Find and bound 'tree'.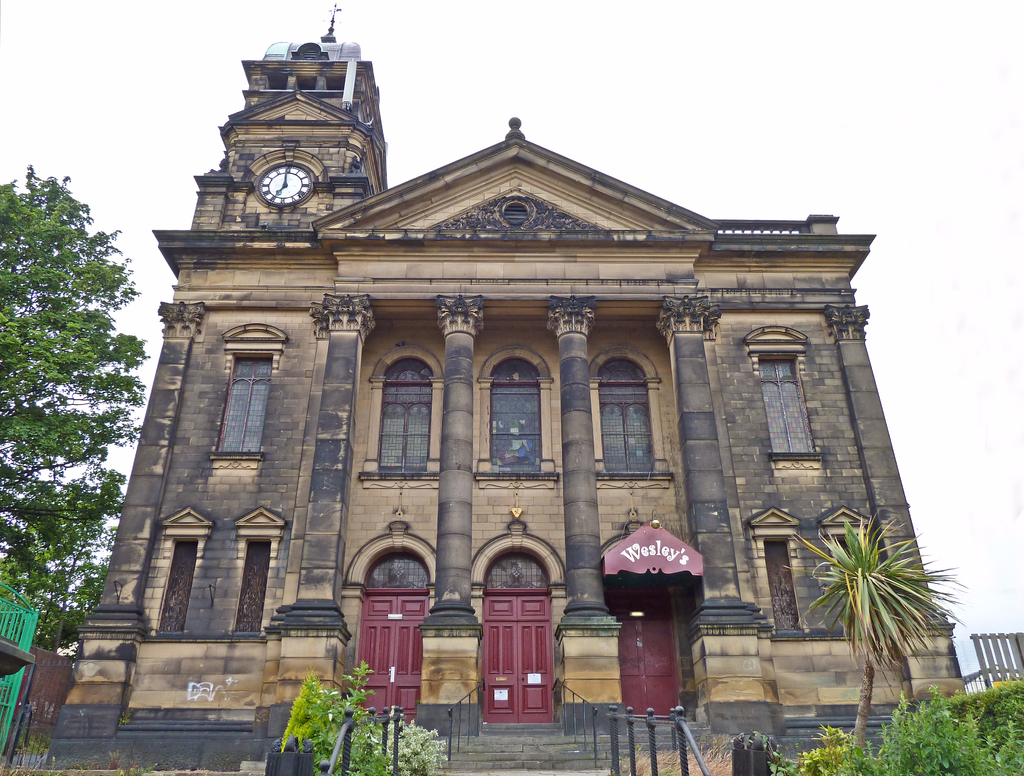
Bound: 317 655 396 775.
